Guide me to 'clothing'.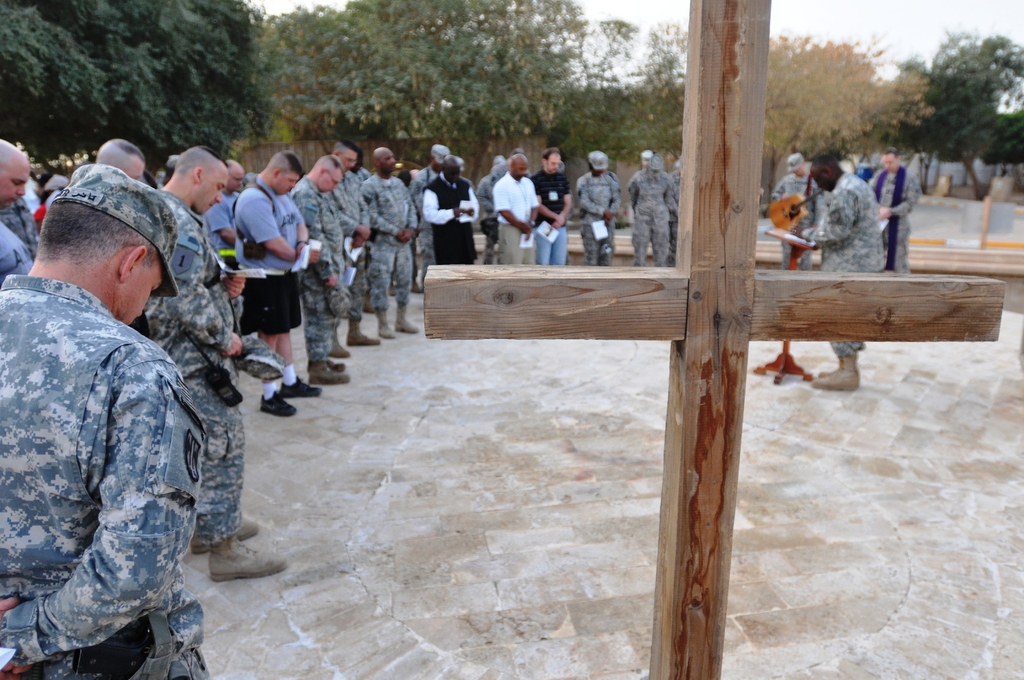
Guidance: pyautogui.locateOnScreen(817, 179, 888, 330).
